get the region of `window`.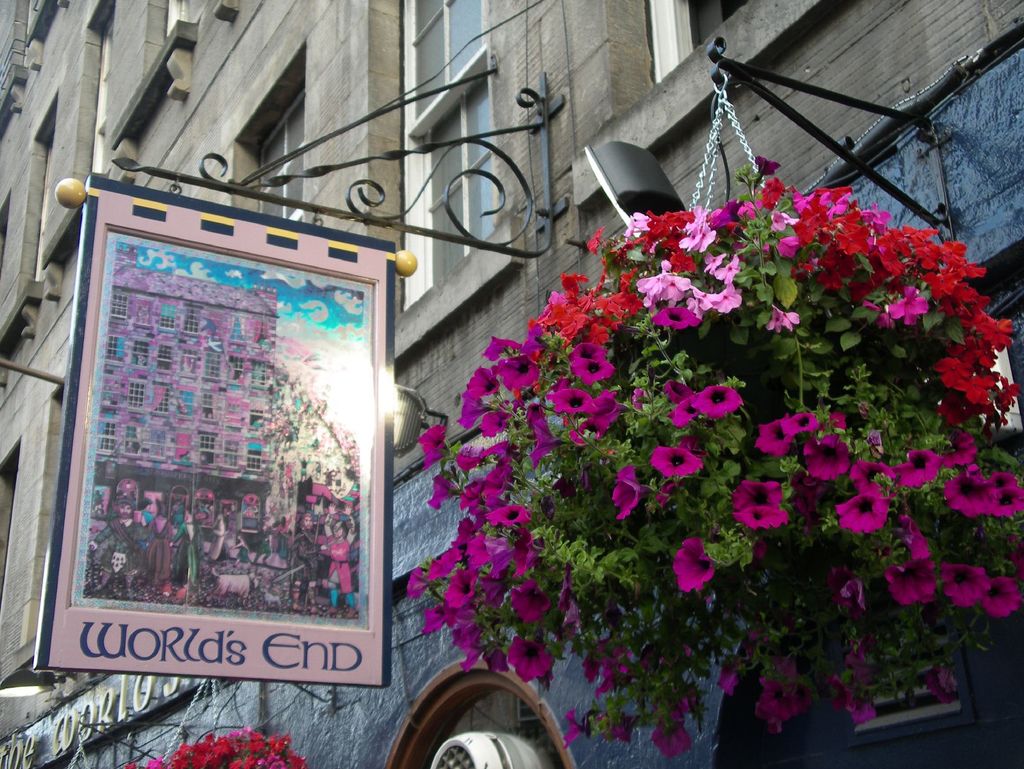
95, 18, 112, 174.
